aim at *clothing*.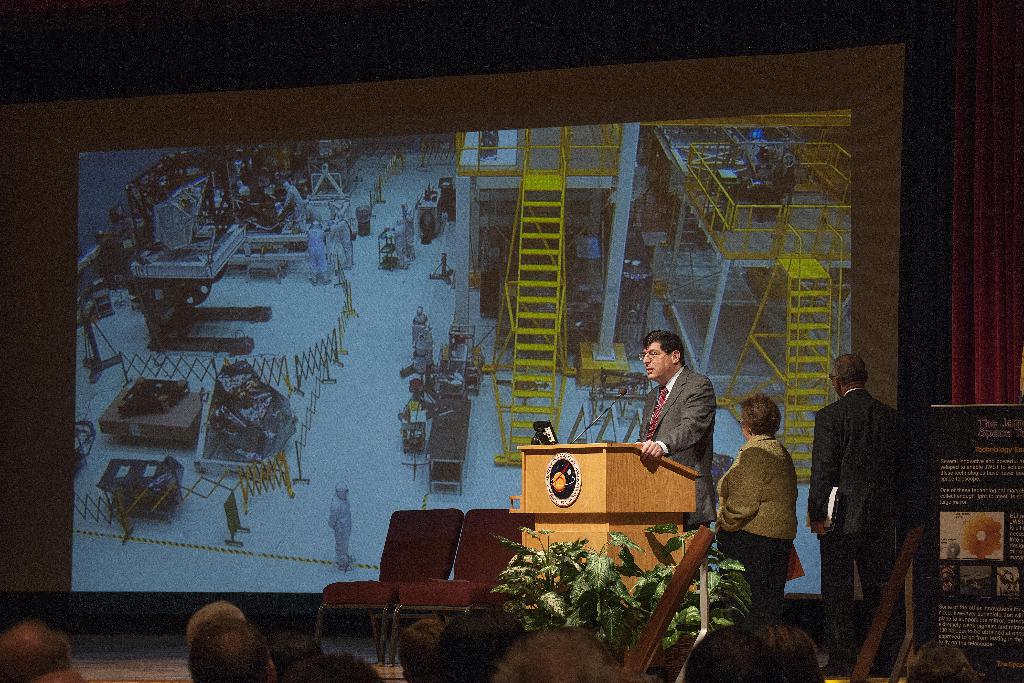
Aimed at [x1=308, y1=220, x2=326, y2=277].
